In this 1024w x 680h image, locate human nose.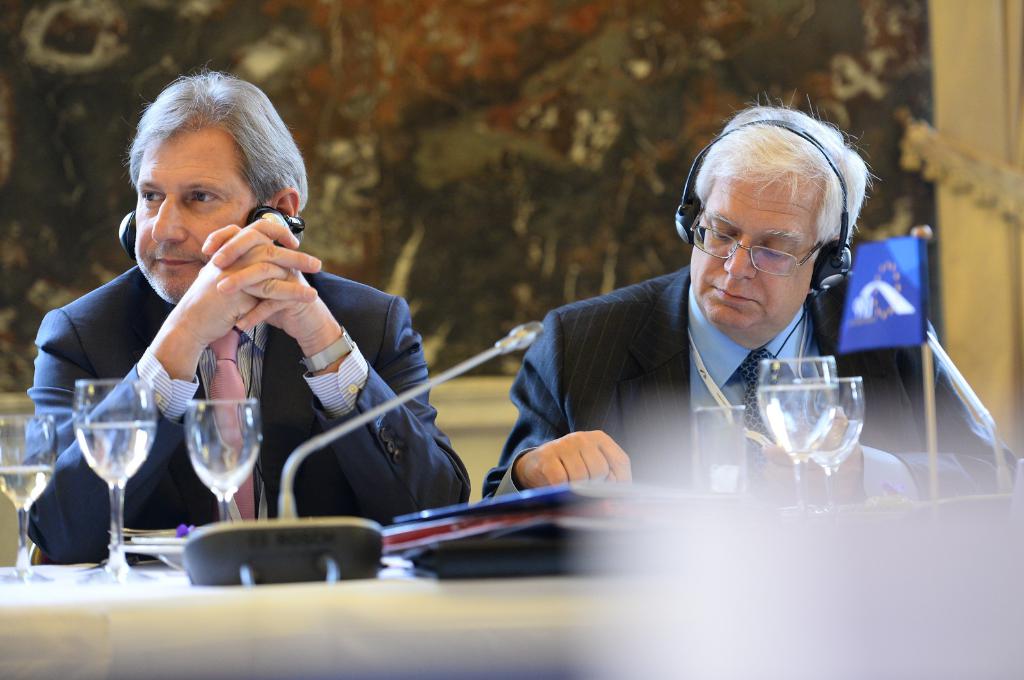
Bounding box: [left=724, top=236, right=757, bottom=281].
